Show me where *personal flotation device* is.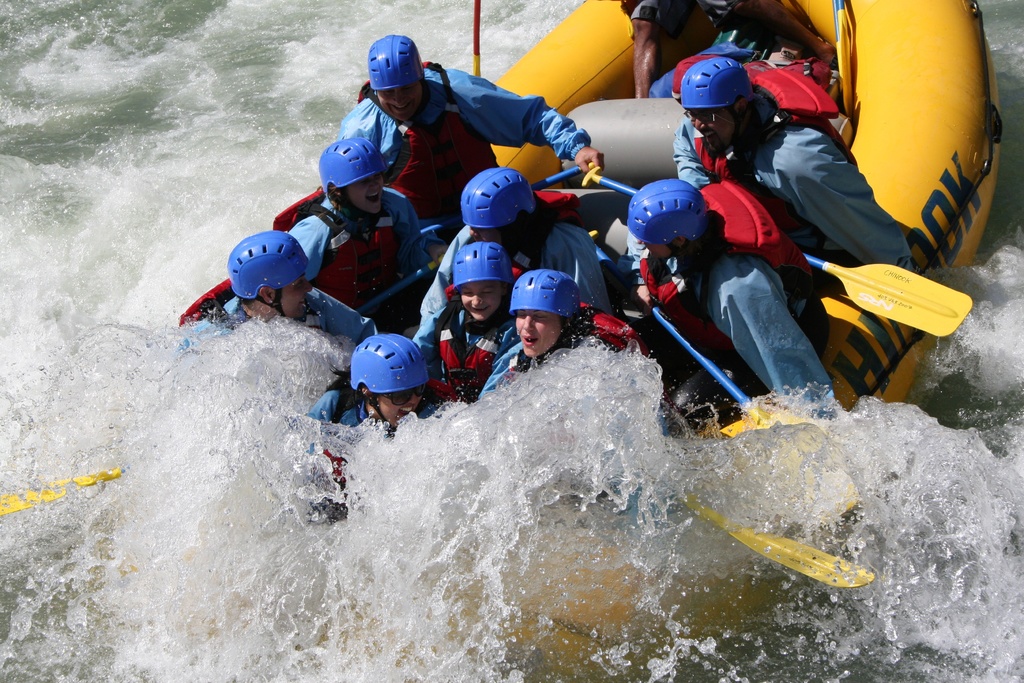
*personal flotation device* is at box(346, 54, 515, 223).
